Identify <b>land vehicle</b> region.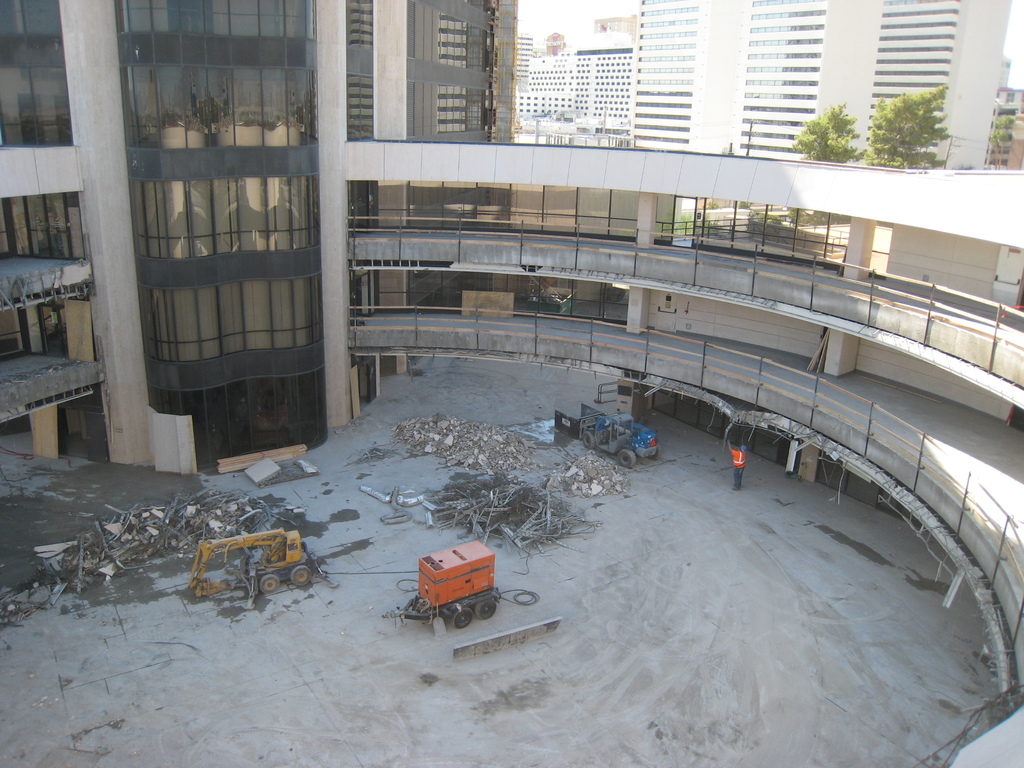
Region: [left=576, top=410, right=660, bottom=474].
